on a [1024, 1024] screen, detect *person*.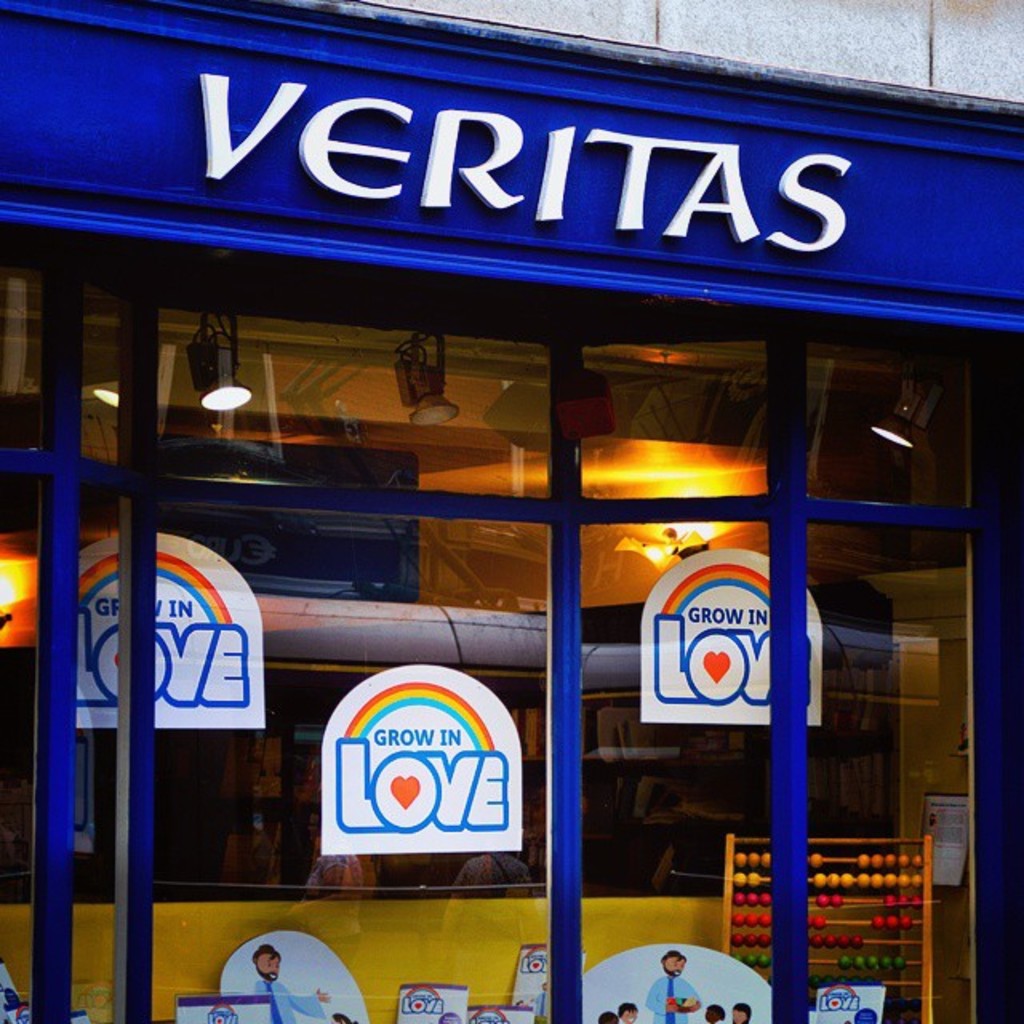
(x1=706, y1=1006, x2=722, y2=1022).
